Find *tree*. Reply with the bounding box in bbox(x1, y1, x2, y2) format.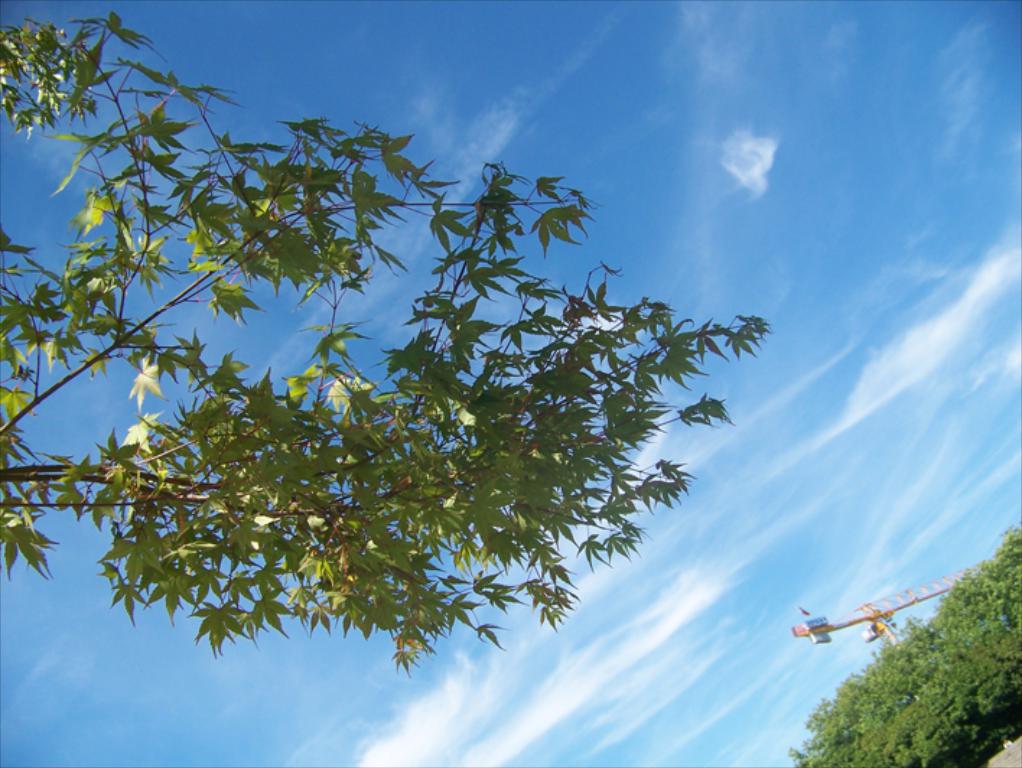
bbox(0, 4, 775, 676).
